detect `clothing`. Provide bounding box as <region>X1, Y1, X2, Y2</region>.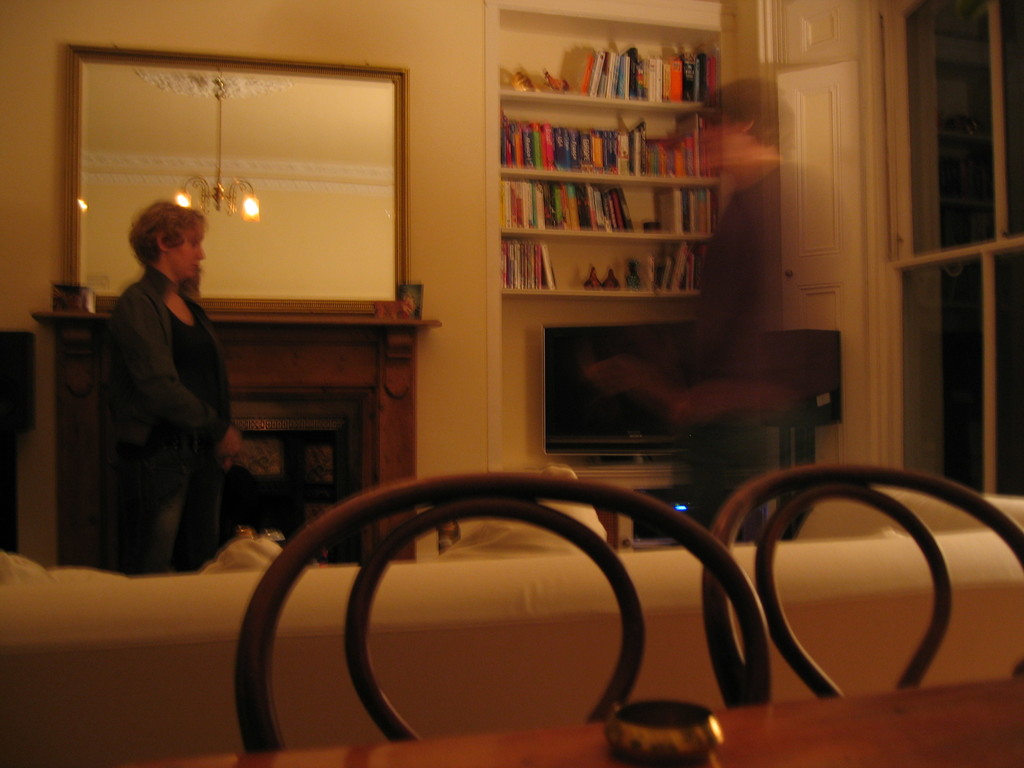
<region>88, 188, 232, 579</region>.
